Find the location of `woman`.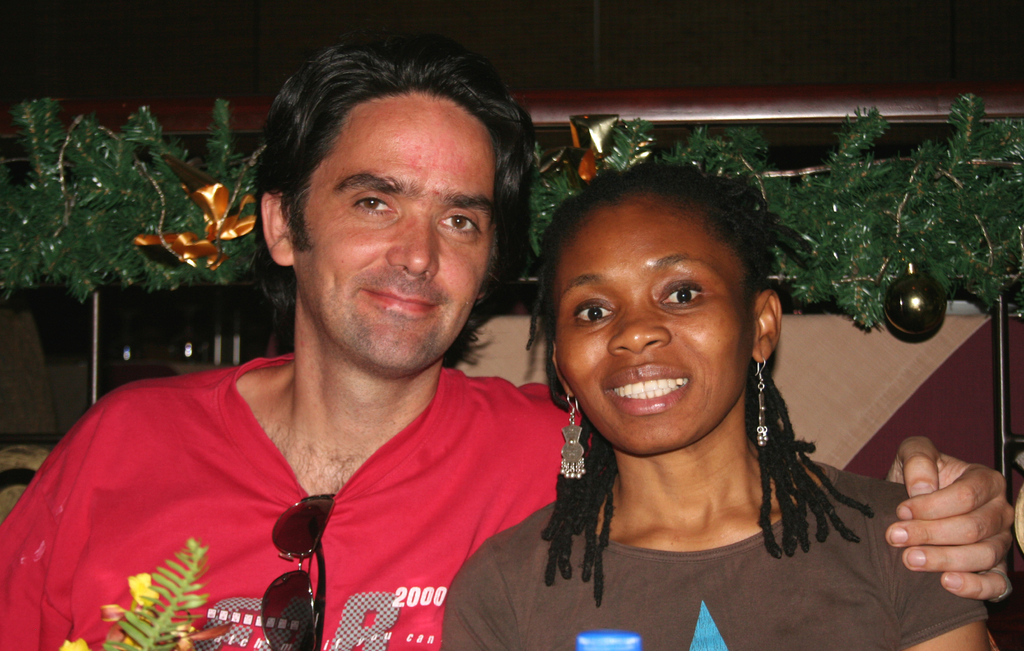
Location: locate(363, 111, 821, 634).
